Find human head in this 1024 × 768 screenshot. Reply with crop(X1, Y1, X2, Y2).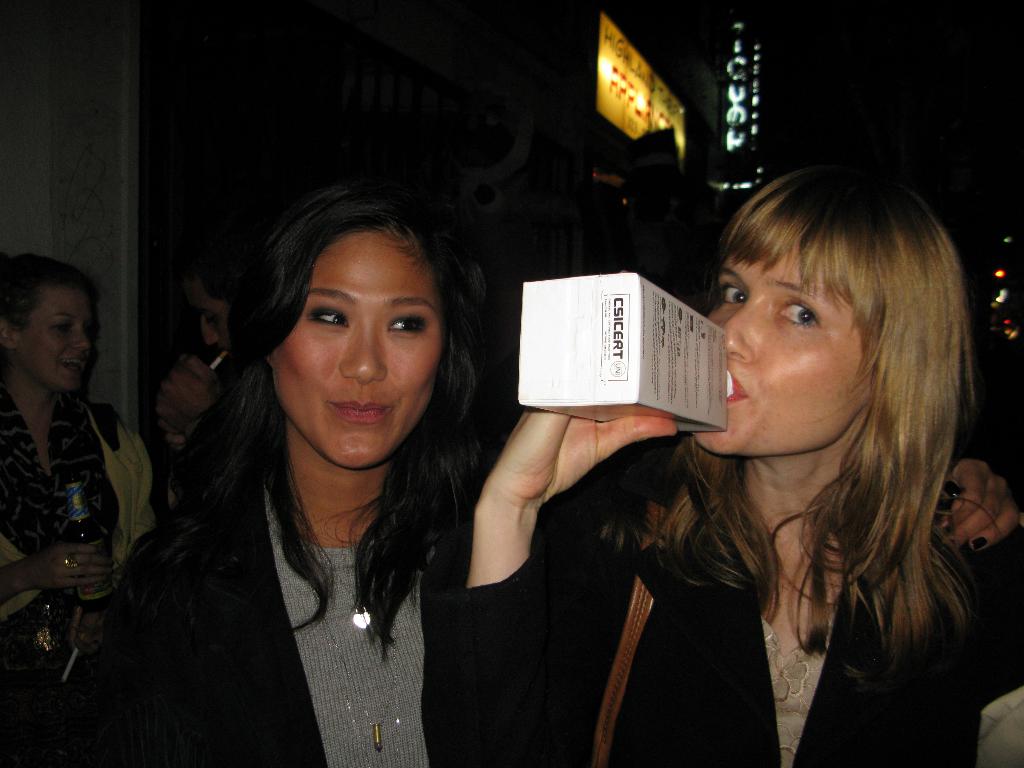
crop(182, 230, 257, 347).
